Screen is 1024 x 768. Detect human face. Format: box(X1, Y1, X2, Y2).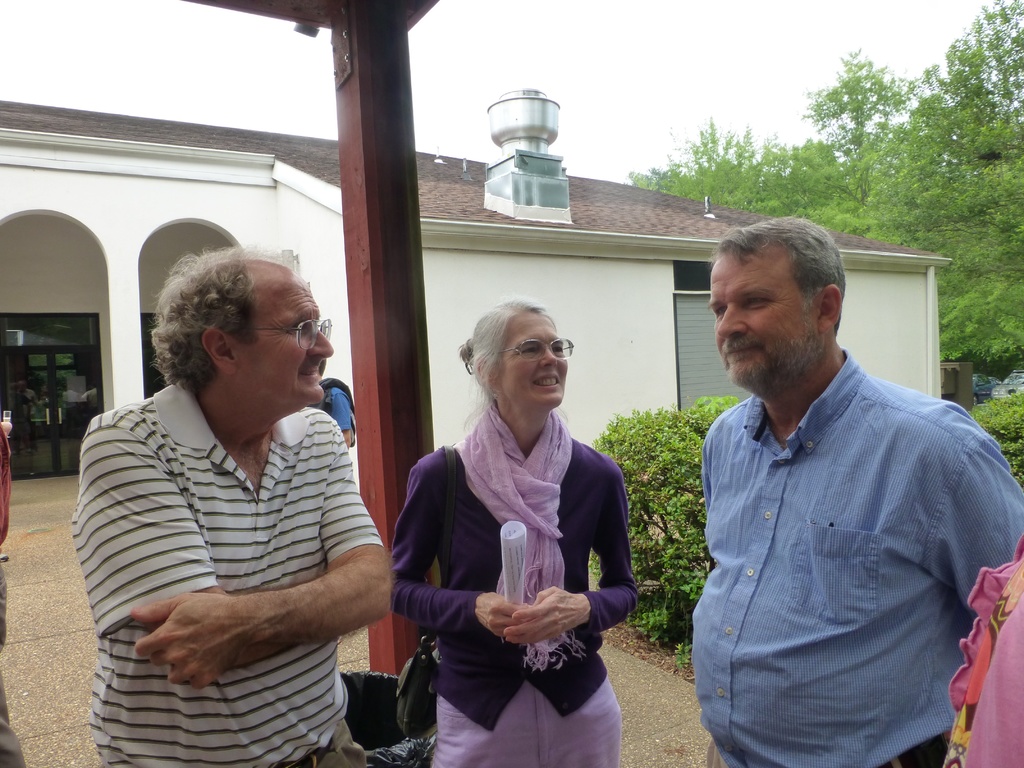
box(704, 250, 812, 392).
